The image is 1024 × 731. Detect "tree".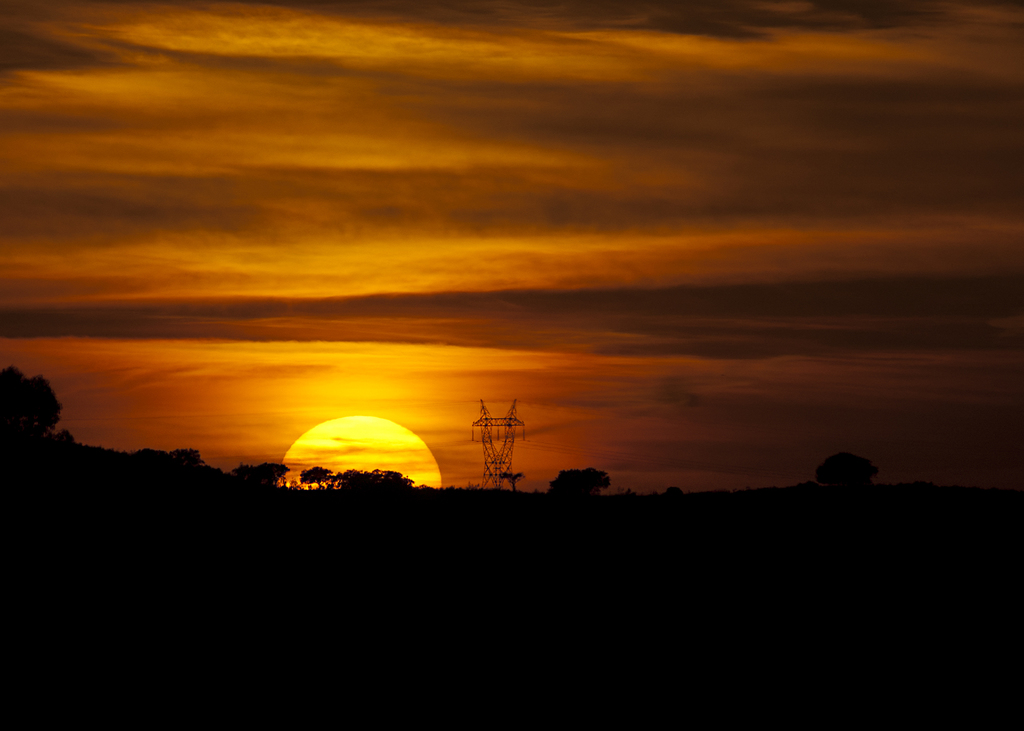
Detection: box(278, 470, 476, 486).
